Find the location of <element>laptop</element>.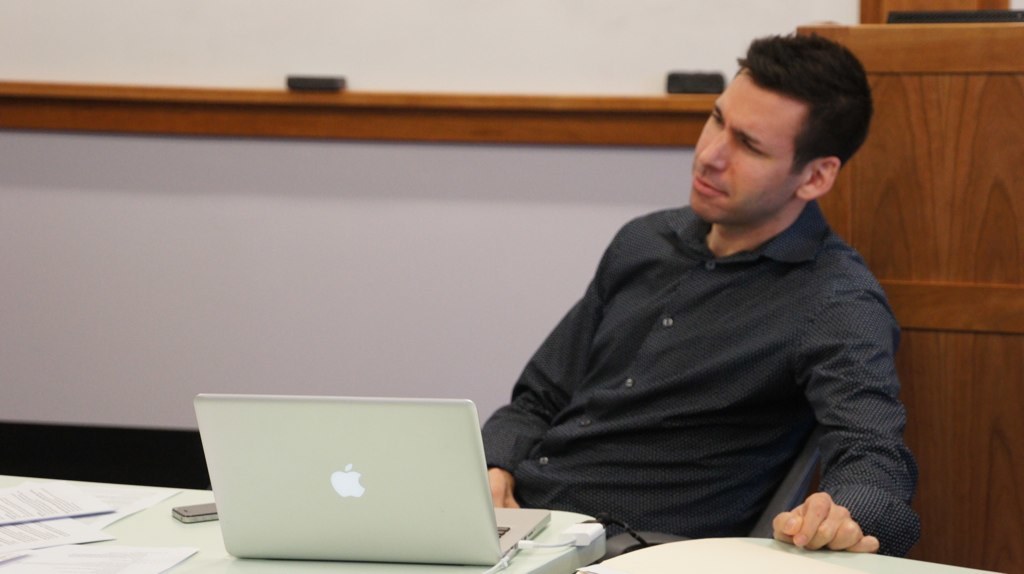
Location: pyautogui.locateOnScreen(204, 387, 547, 565).
